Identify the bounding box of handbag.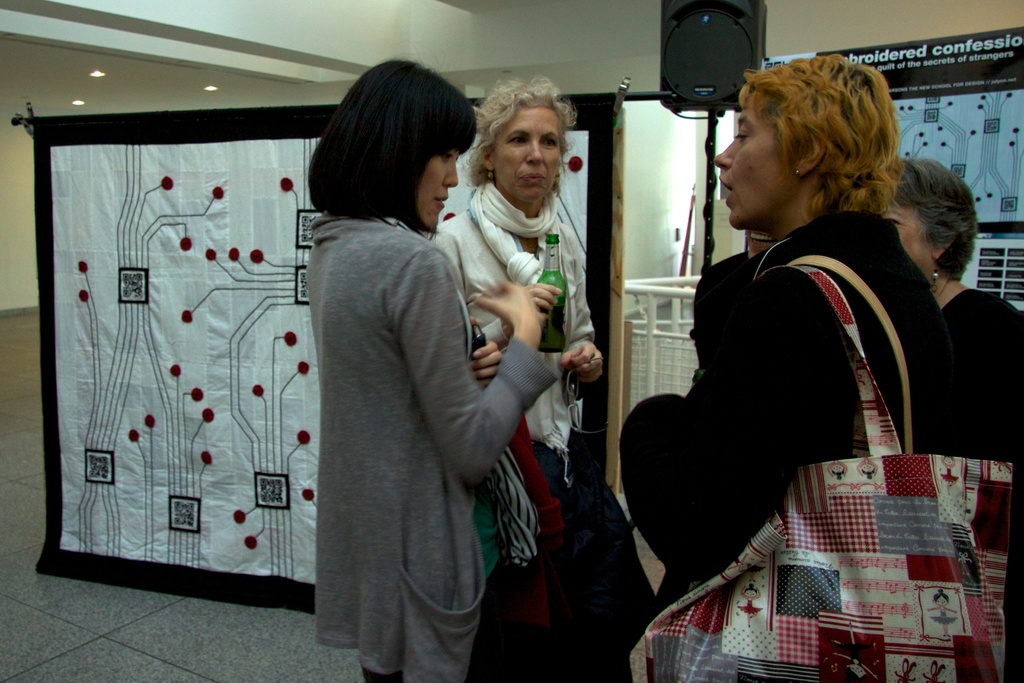
(788, 252, 916, 463).
